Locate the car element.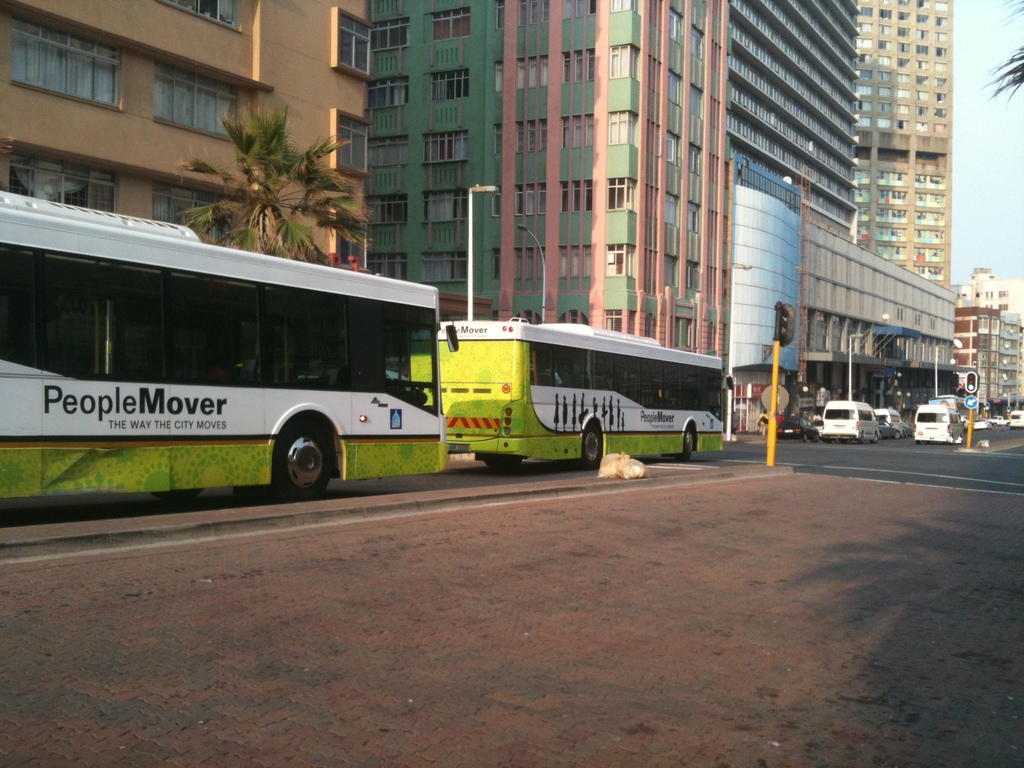
Element bbox: {"x1": 878, "y1": 417, "x2": 904, "y2": 439}.
